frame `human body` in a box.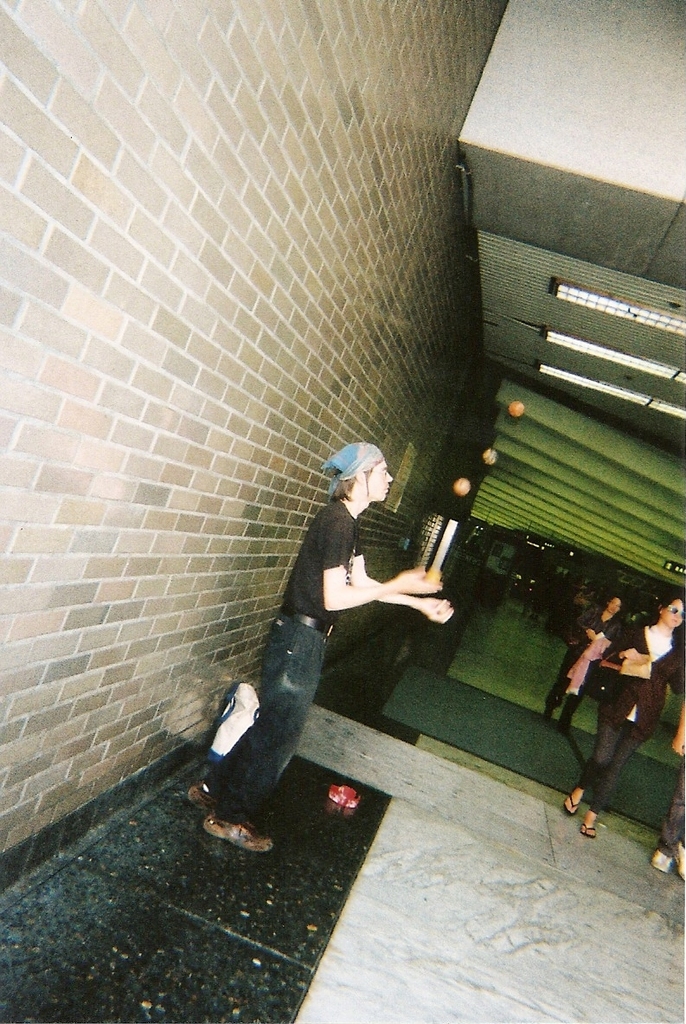
{"x1": 561, "y1": 621, "x2": 685, "y2": 838}.
